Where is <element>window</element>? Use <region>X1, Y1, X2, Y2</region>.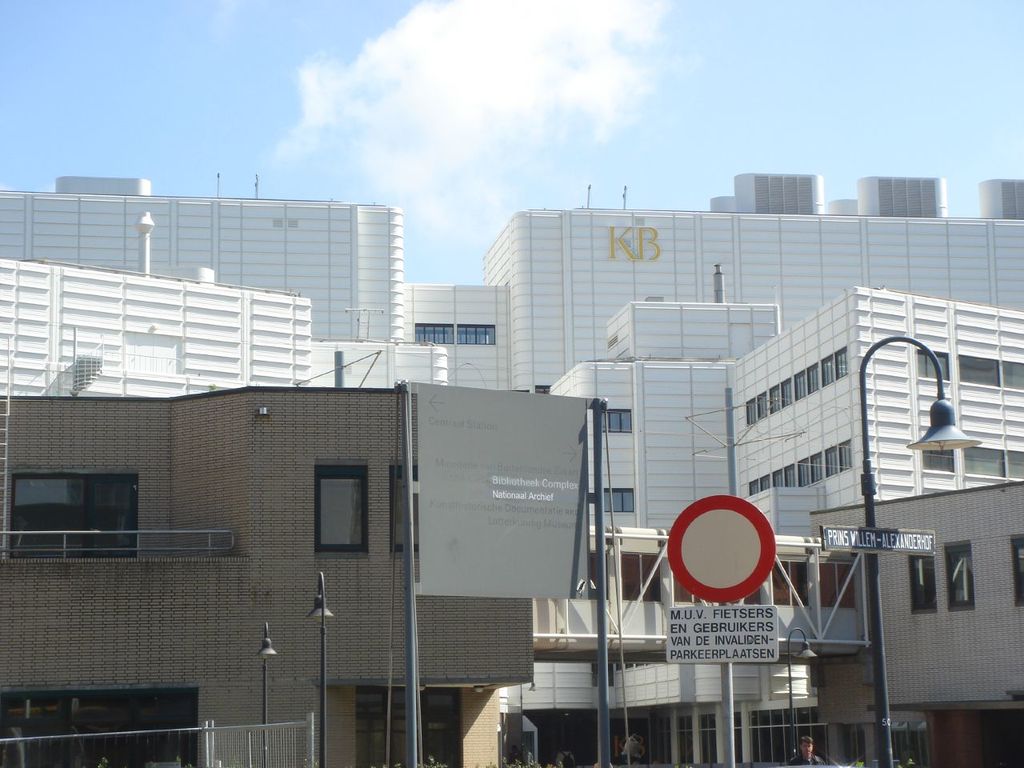
<region>722, 586, 766, 606</region>.
